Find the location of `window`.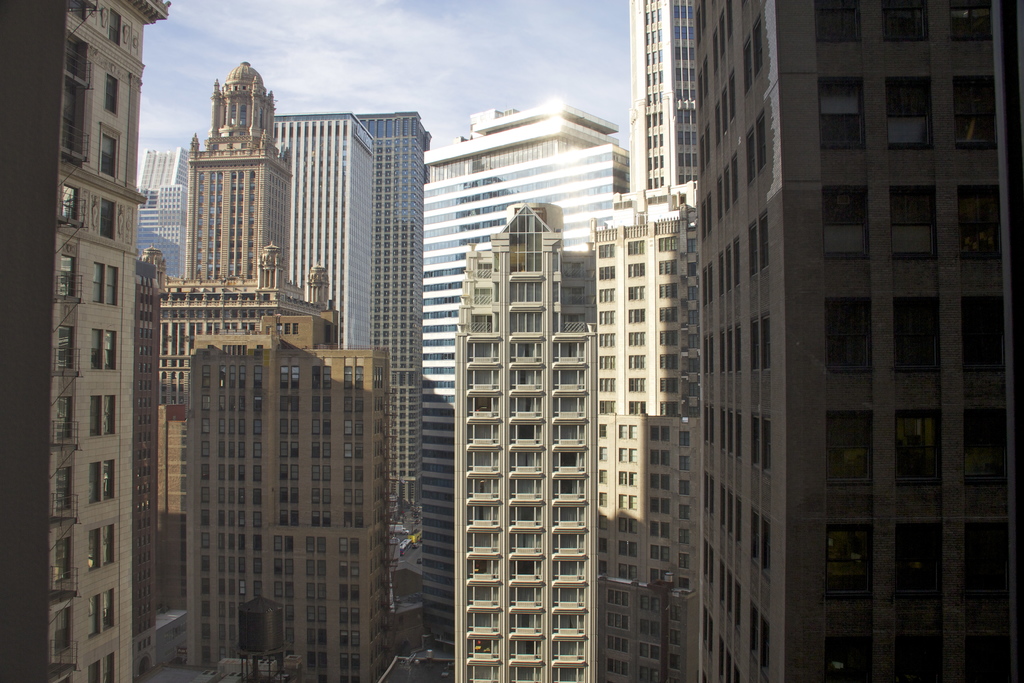
Location: (left=52, top=534, right=72, bottom=582).
